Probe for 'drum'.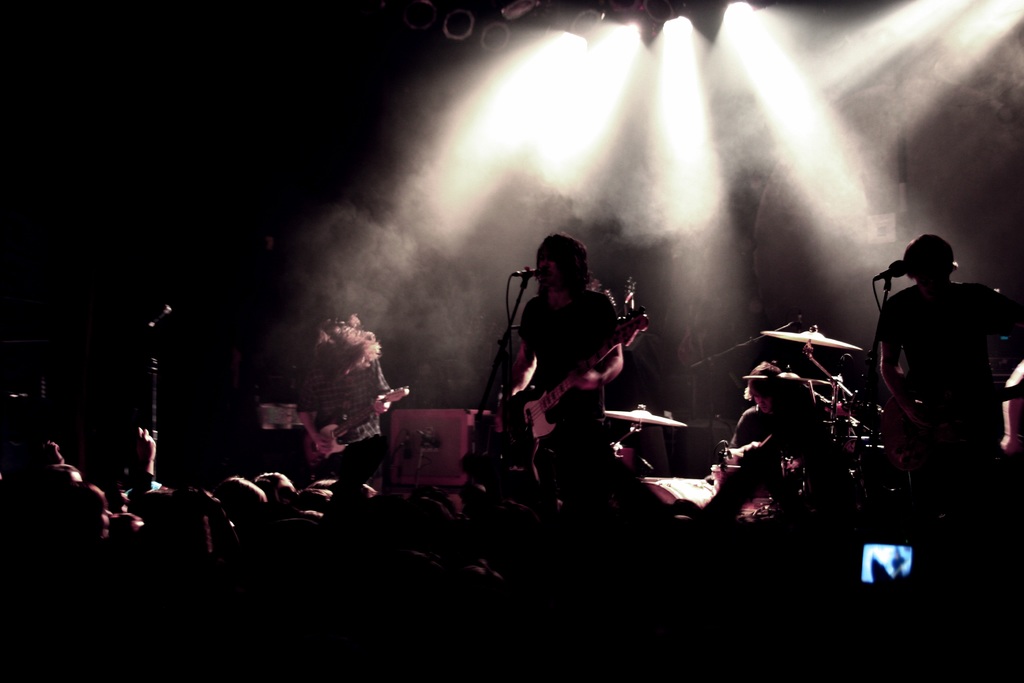
Probe result: (712, 463, 774, 516).
